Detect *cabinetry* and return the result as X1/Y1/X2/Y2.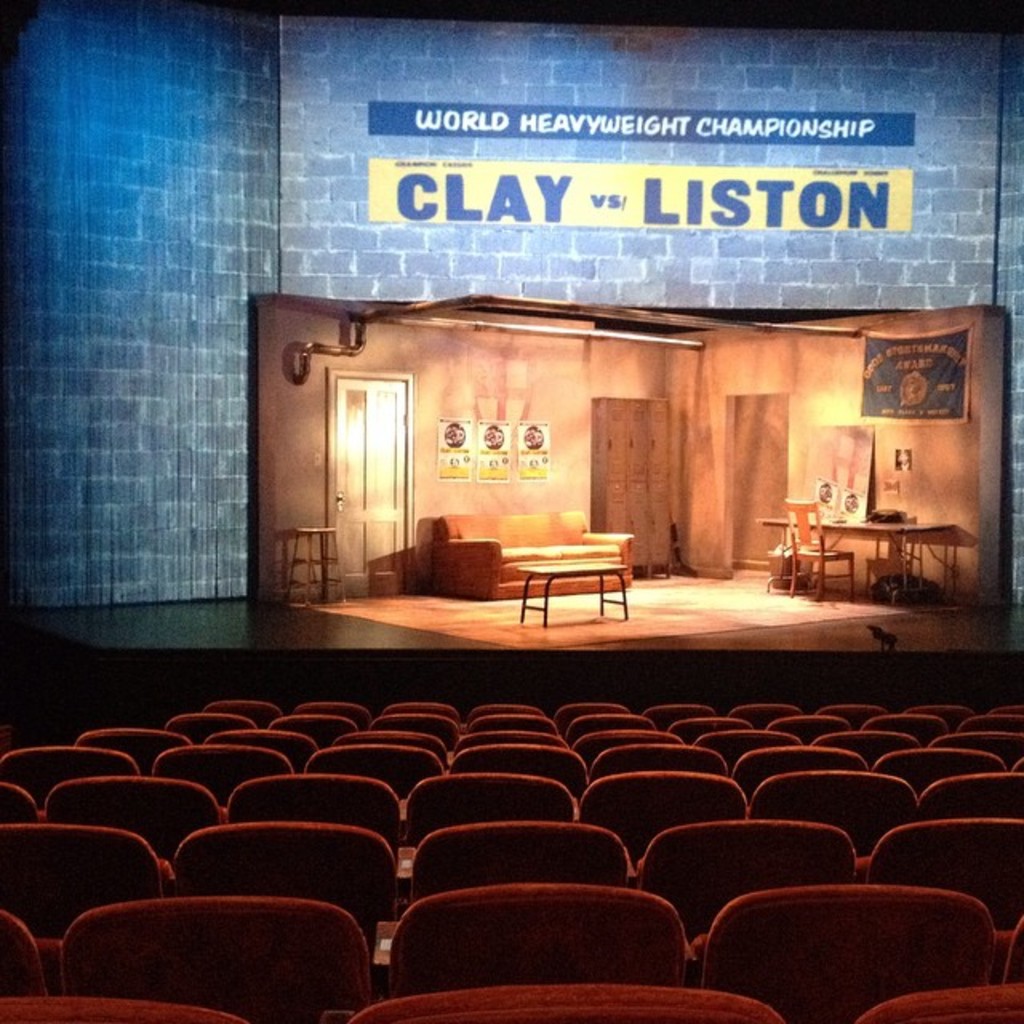
606/398/626/482.
